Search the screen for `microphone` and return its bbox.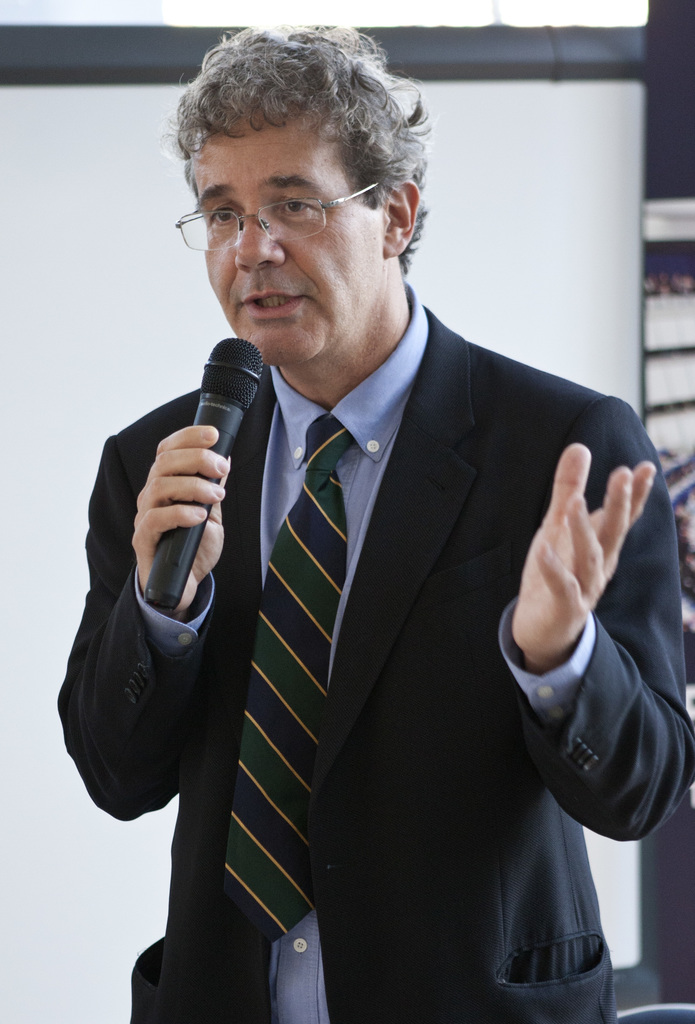
Found: [141,333,266,614].
